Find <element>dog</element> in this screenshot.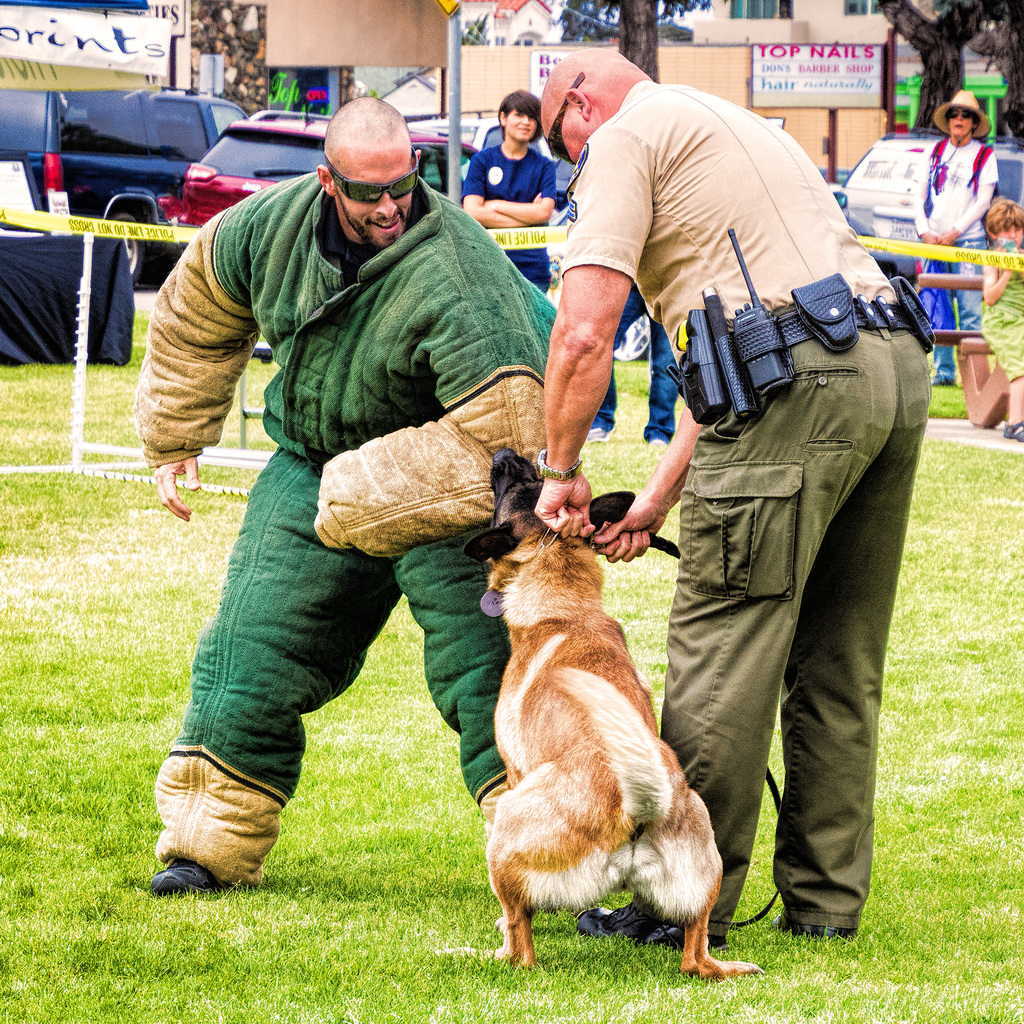
The bounding box for <element>dog</element> is left=436, top=444, right=766, bottom=982.
